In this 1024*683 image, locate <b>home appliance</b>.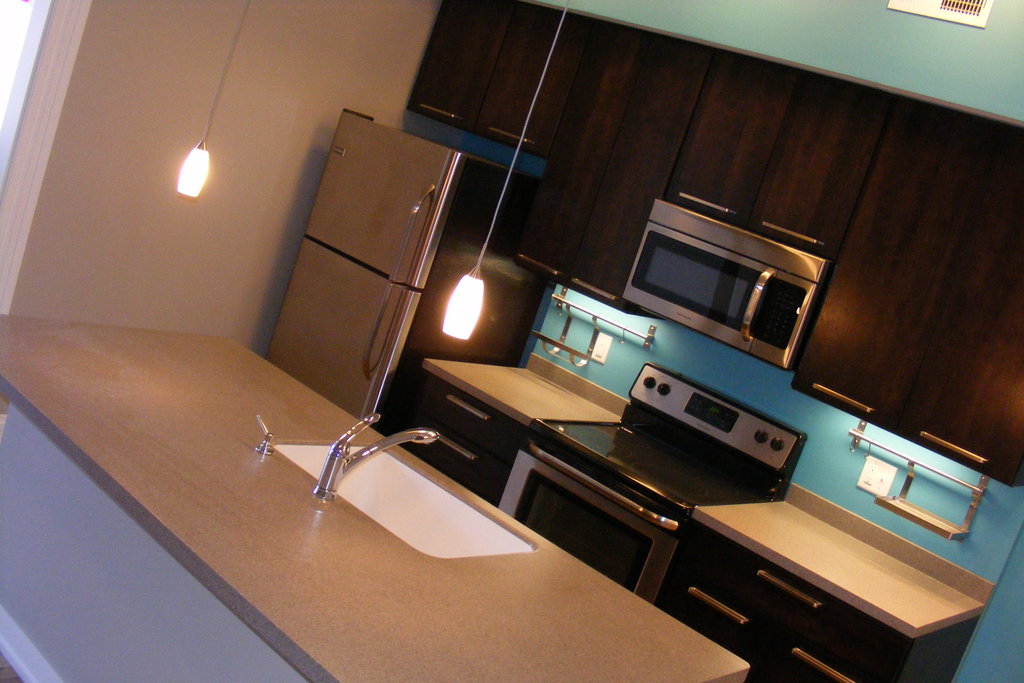
Bounding box: 495,349,813,604.
